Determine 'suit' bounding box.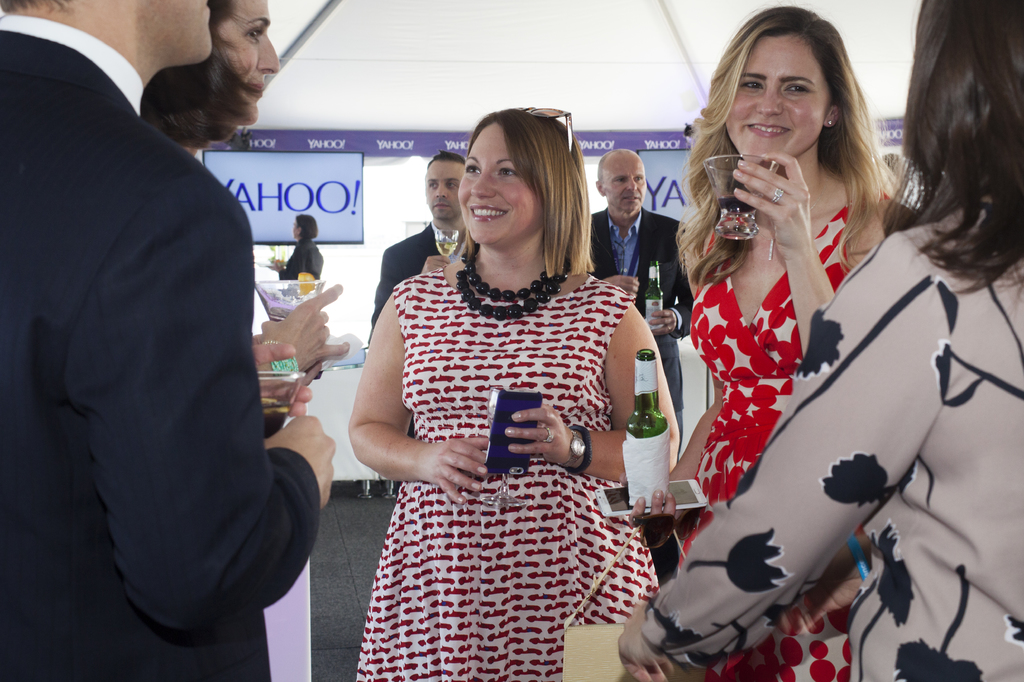
Determined: crop(588, 209, 696, 583).
